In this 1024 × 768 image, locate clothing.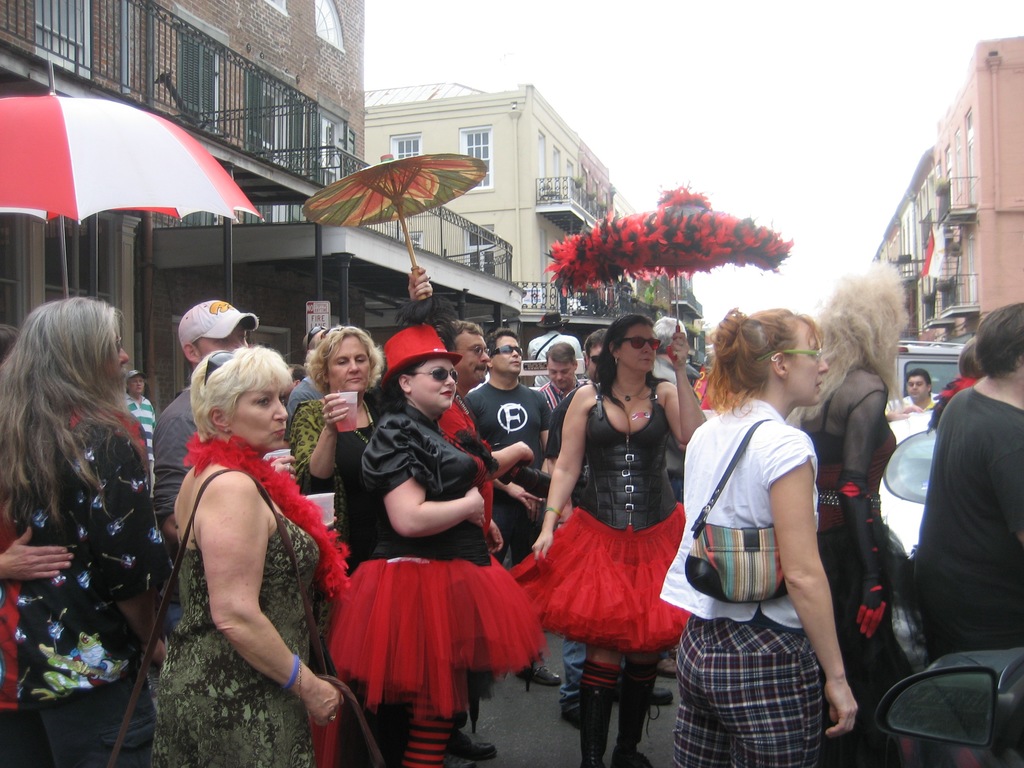
Bounding box: box=[159, 383, 198, 547].
